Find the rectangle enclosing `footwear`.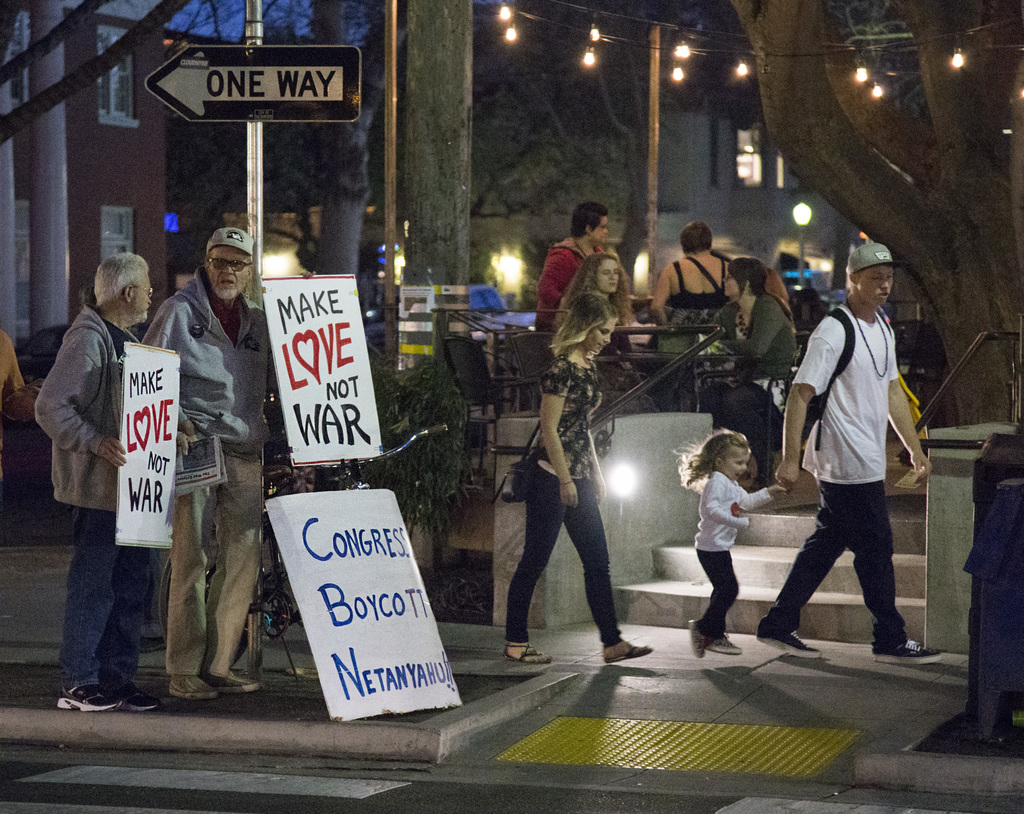
712 629 742 657.
